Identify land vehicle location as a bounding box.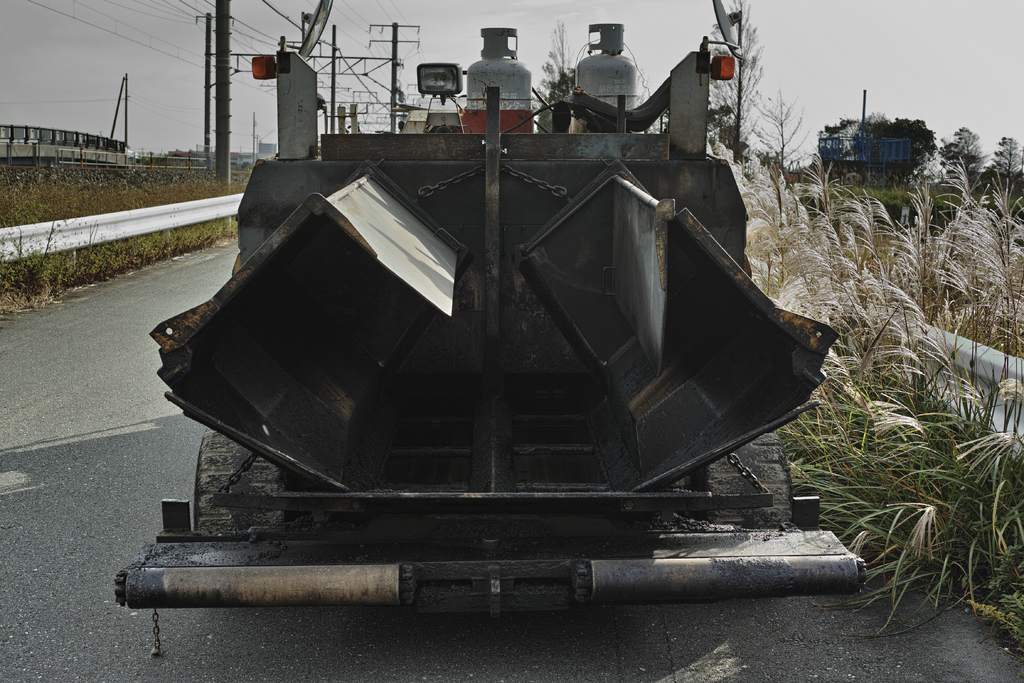
<box>129,10,900,644</box>.
